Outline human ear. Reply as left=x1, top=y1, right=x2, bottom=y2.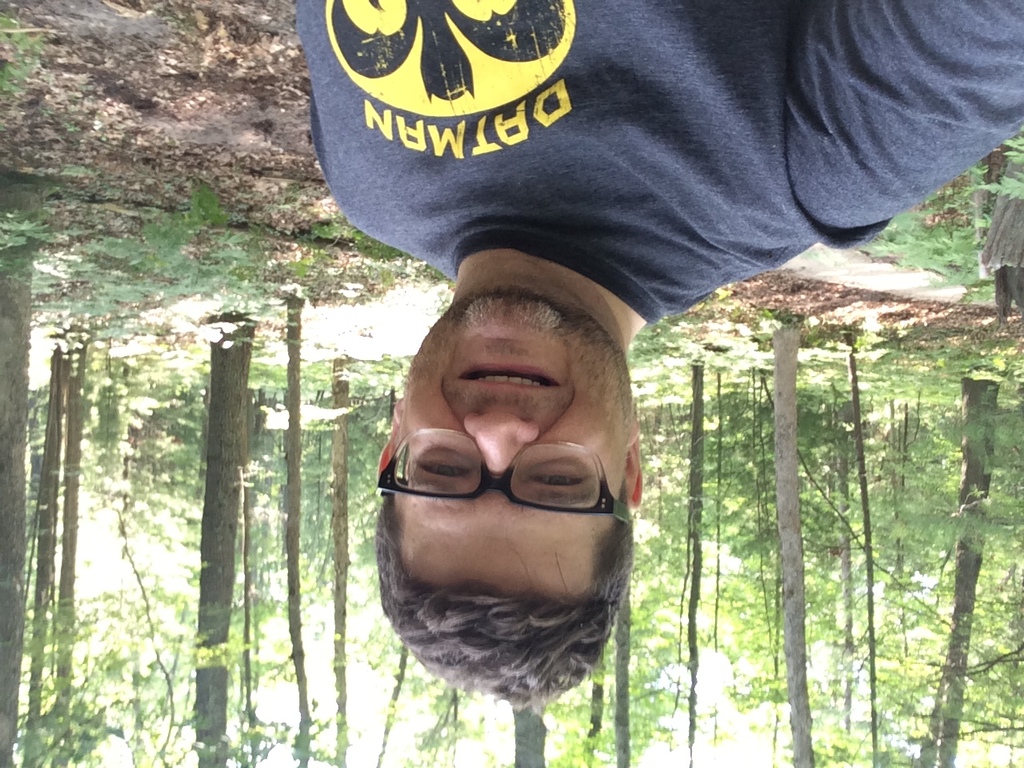
left=629, top=432, right=644, bottom=511.
